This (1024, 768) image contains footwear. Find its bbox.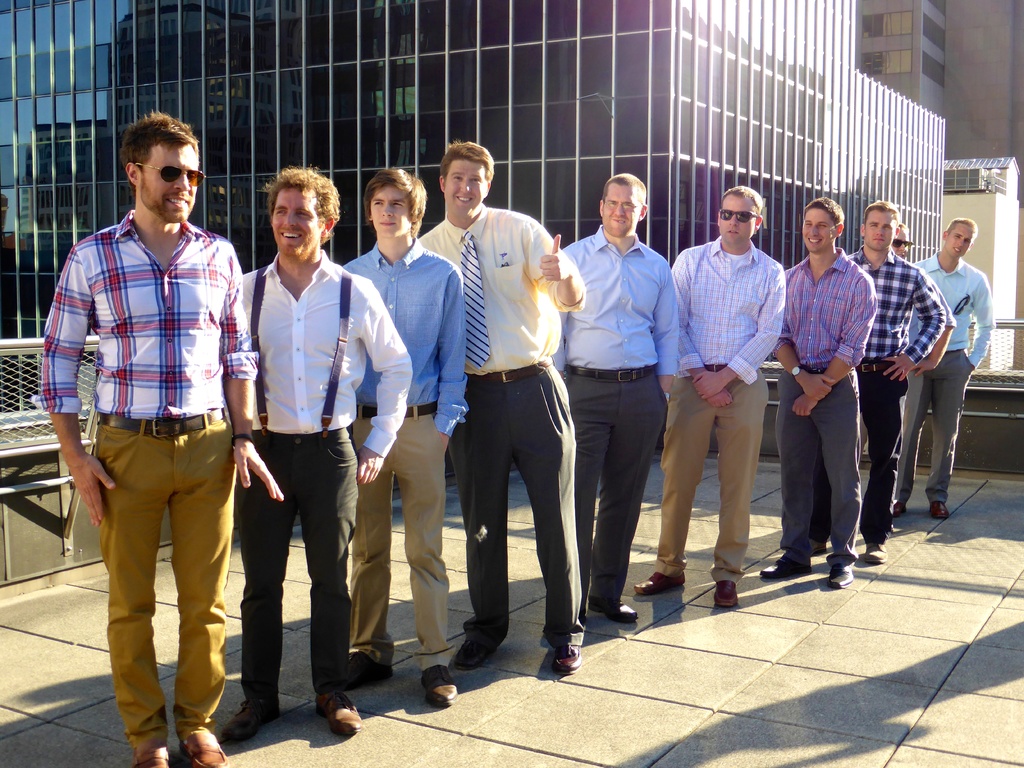
bbox=(342, 637, 387, 678).
